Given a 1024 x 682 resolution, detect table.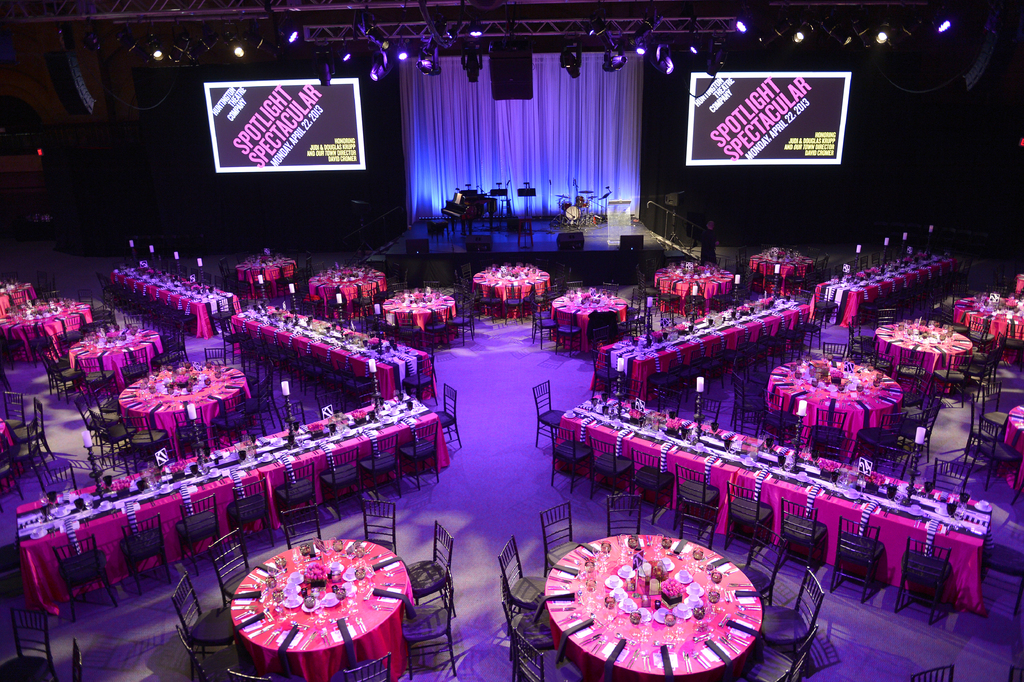
{"x1": 1002, "y1": 408, "x2": 1023, "y2": 491}.
